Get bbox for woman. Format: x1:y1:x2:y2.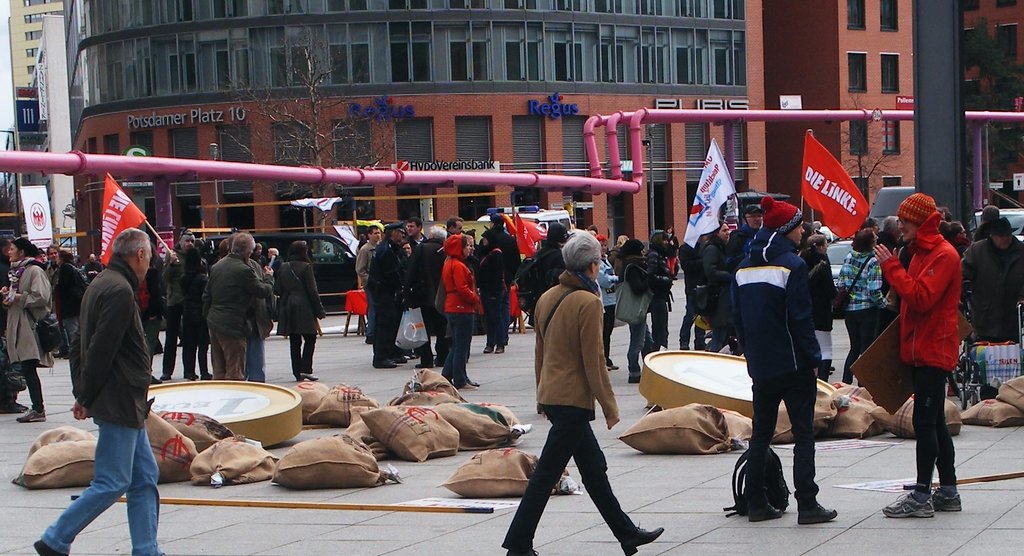
177:247:212:377.
